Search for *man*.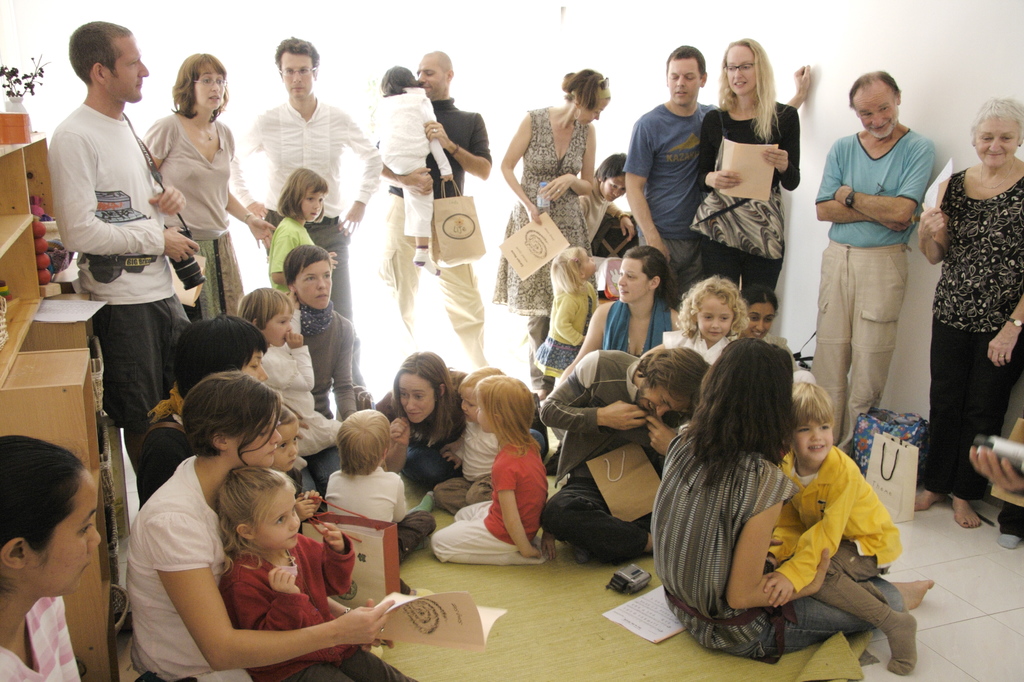
Found at 817/88/952/453.
